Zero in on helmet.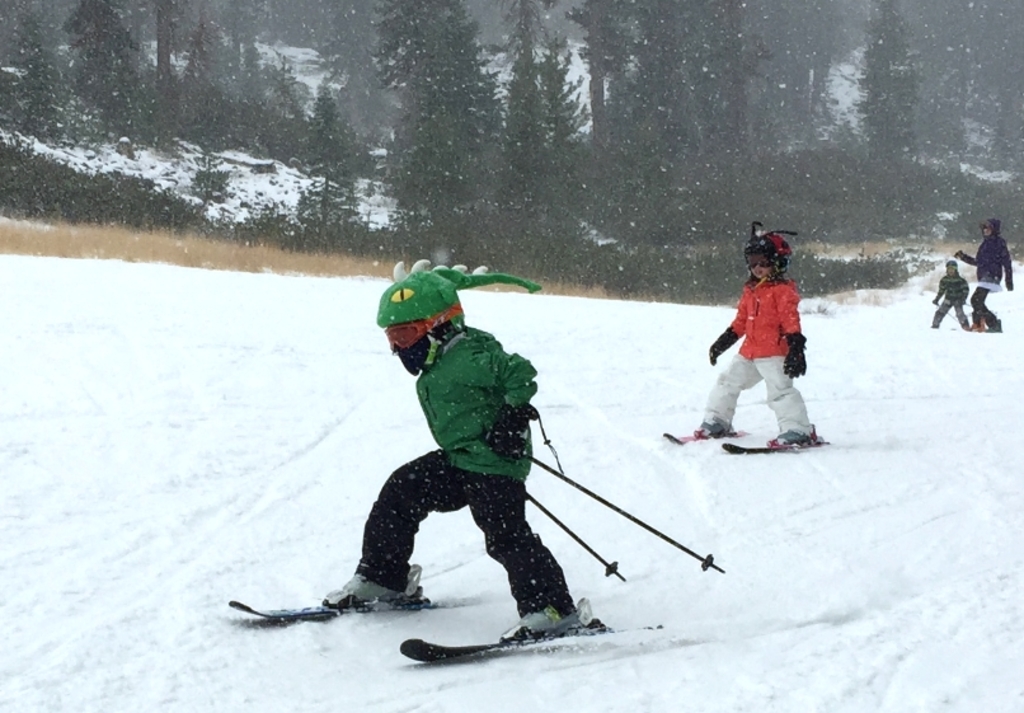
Zeroed in: [x1=372, y1=272, x2=478, y2=381].
